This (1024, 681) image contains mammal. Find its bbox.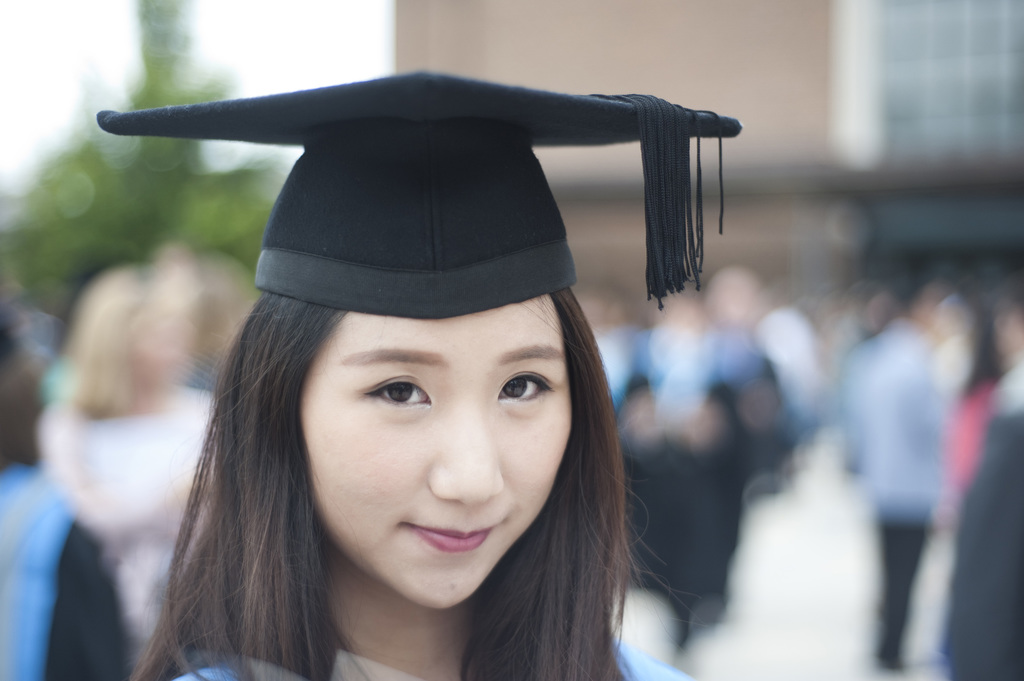
bbox(63, 31, 719, 680).
